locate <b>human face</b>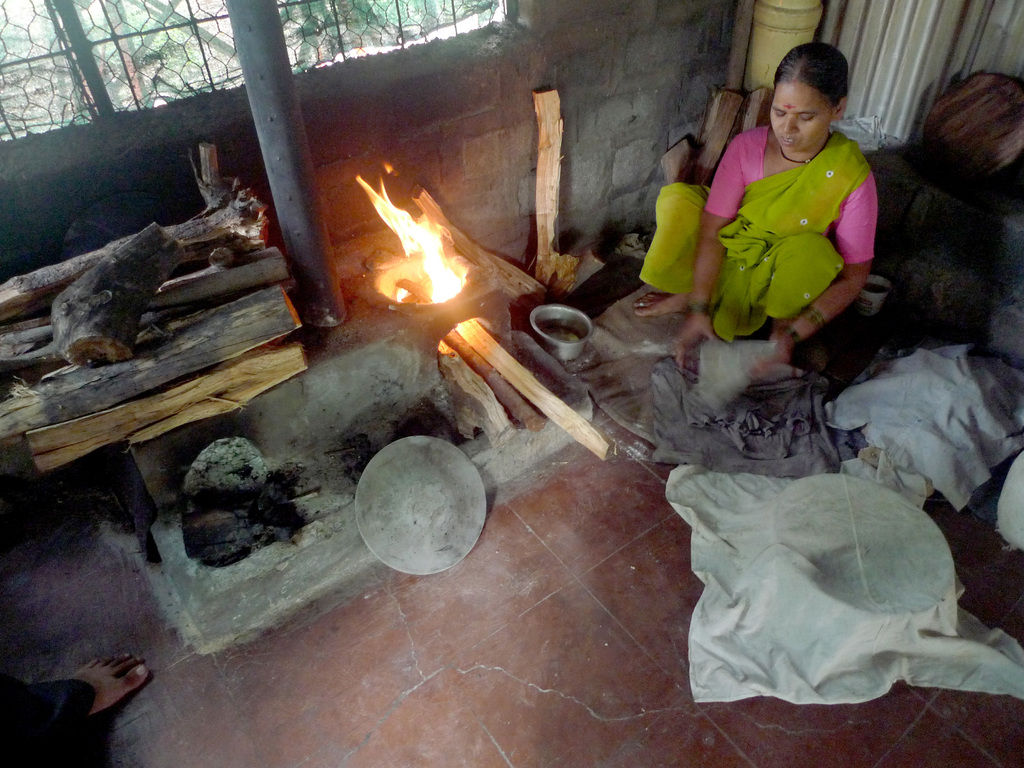
locate(771, 79, 834, 156)
